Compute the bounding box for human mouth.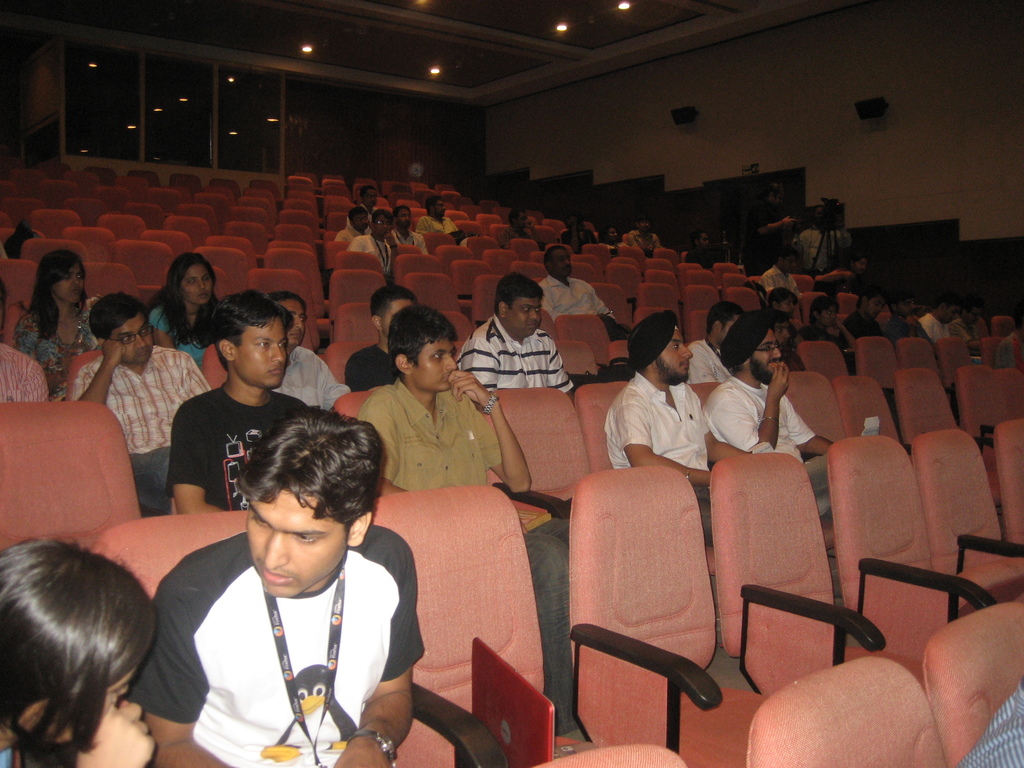
x1=134, y1=344, x2=153, y2=361.
